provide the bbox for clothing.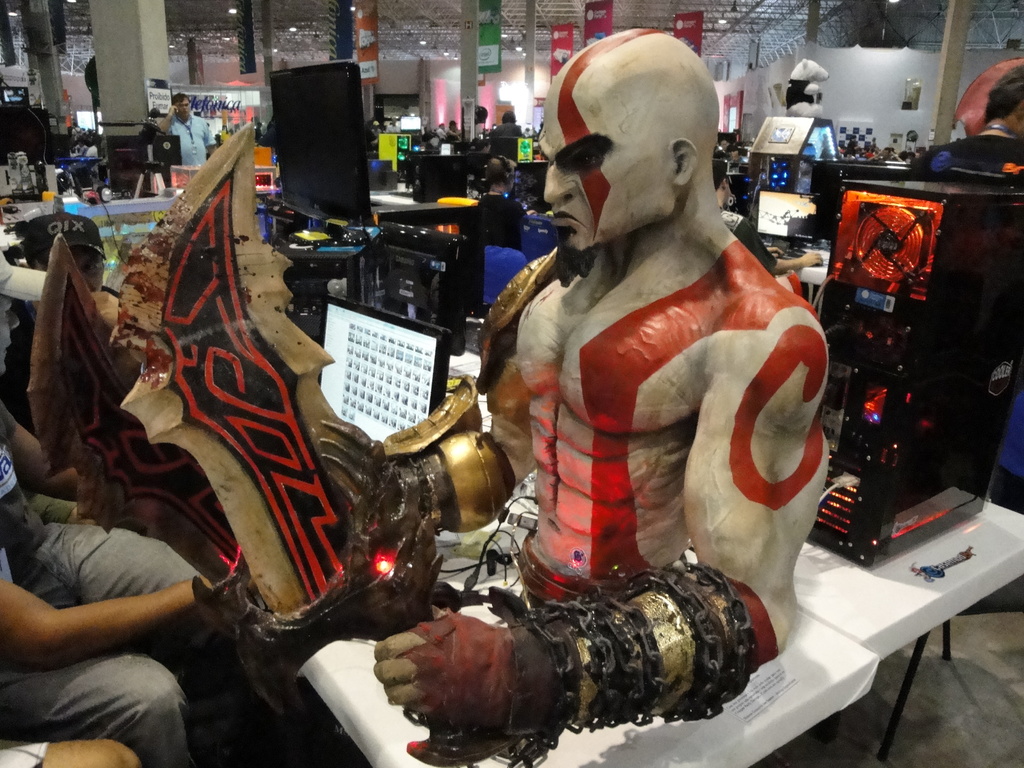
locate(1, 284, 118, 432).
